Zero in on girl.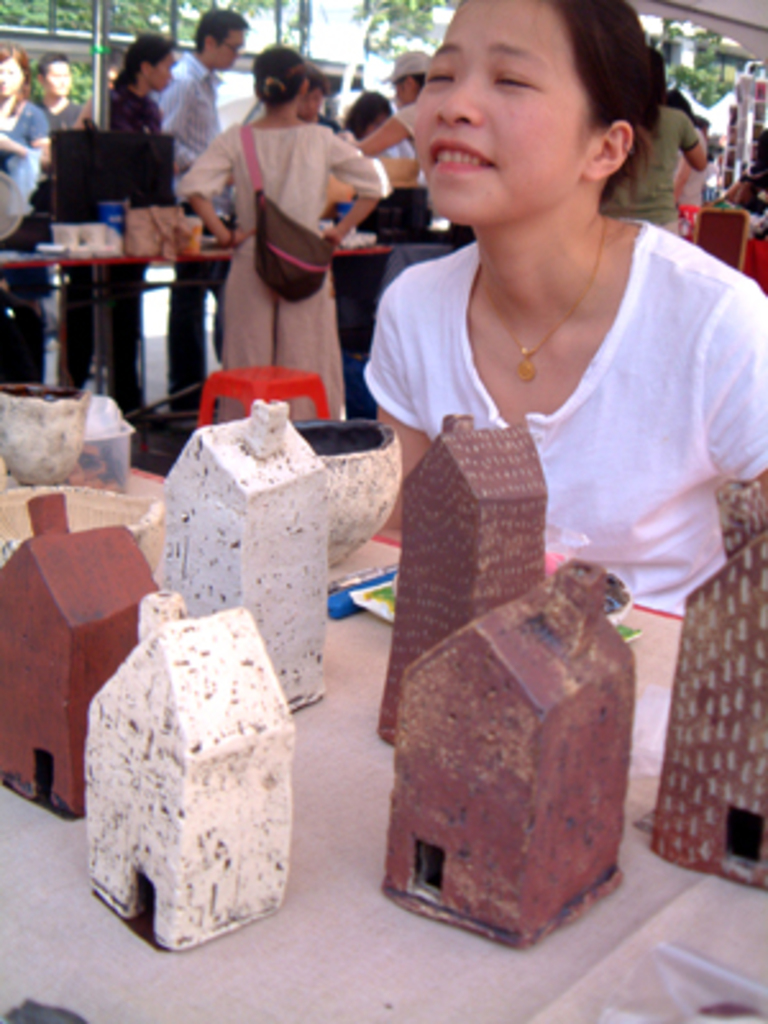
Zeroed in: 338/0/765/643.
